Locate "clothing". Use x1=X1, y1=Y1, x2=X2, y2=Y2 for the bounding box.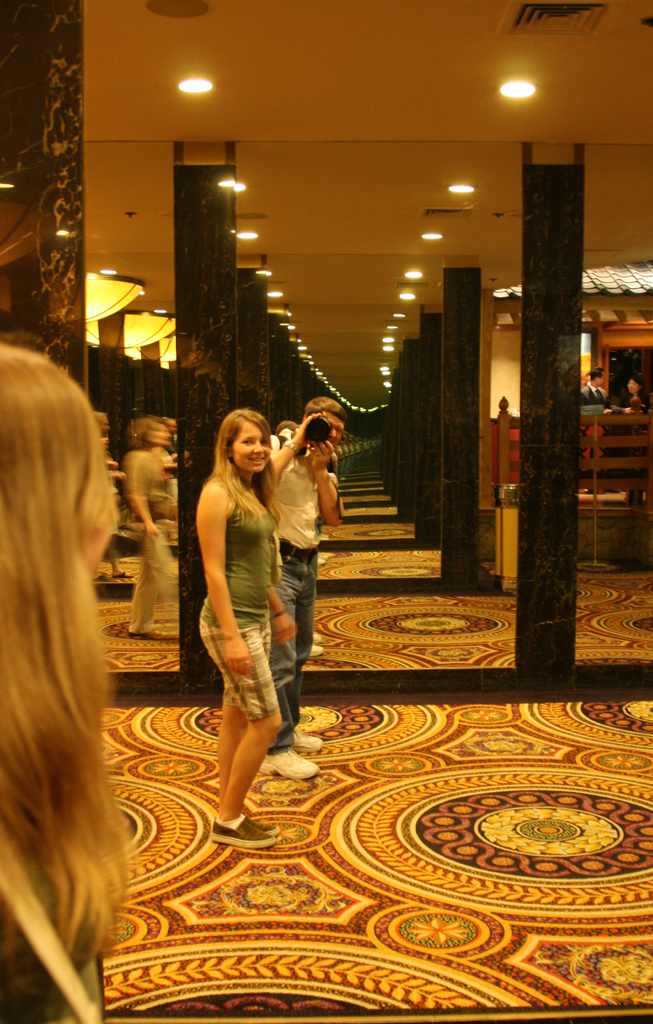
x1=265, y1=431, x2=337, y2=746.
